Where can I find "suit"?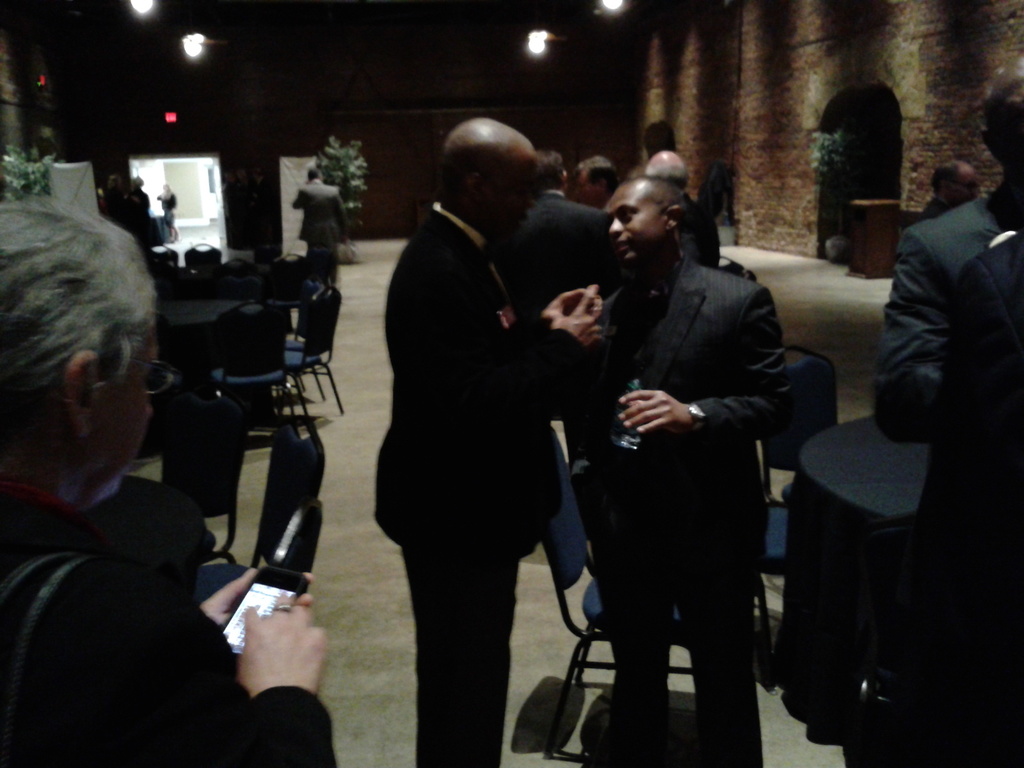
You can find it at <region>498, 191, 613, 323</region>.
